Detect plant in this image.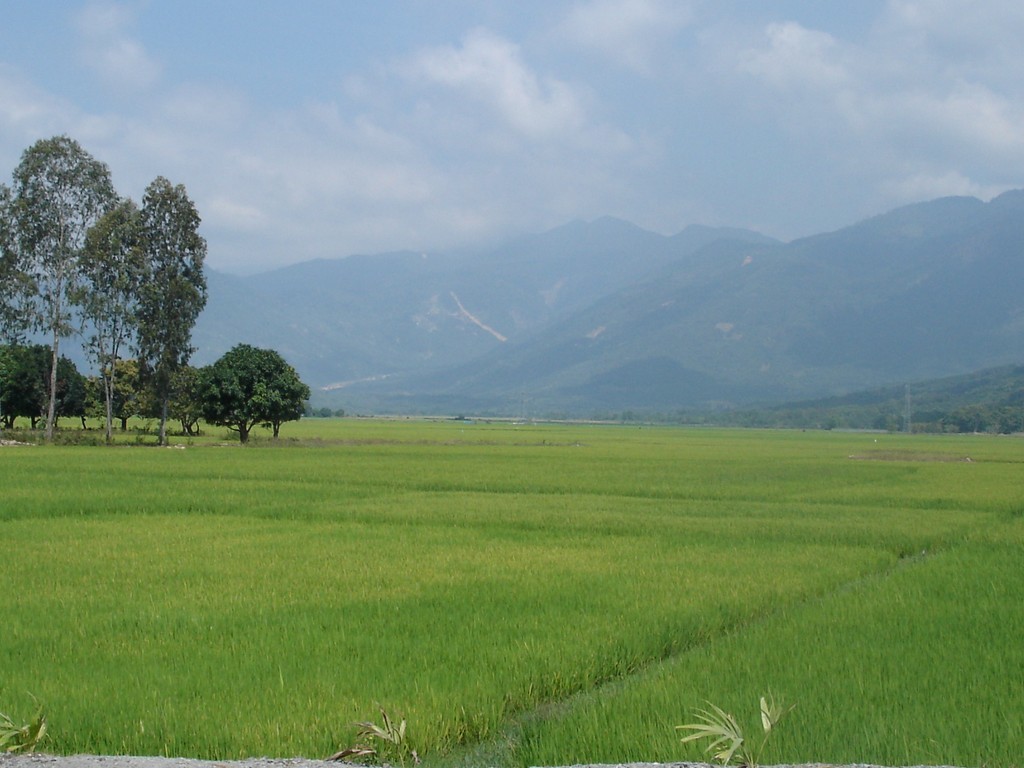
Detection: 326, 701, 421, 766.
